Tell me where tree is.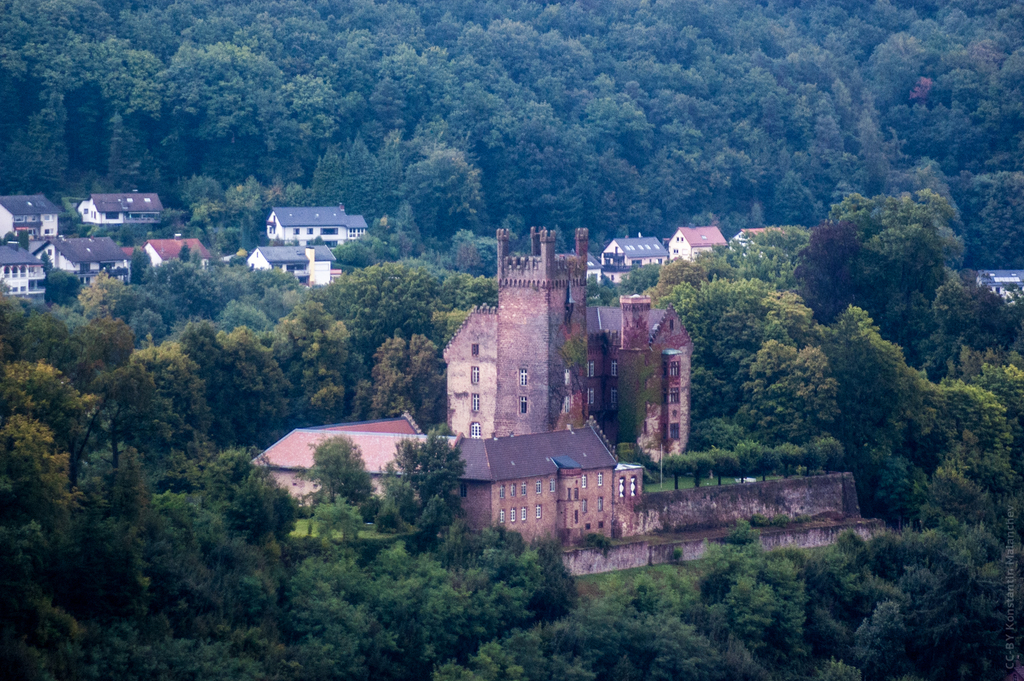
tree is at Rect(354, 264, 408, 325).
